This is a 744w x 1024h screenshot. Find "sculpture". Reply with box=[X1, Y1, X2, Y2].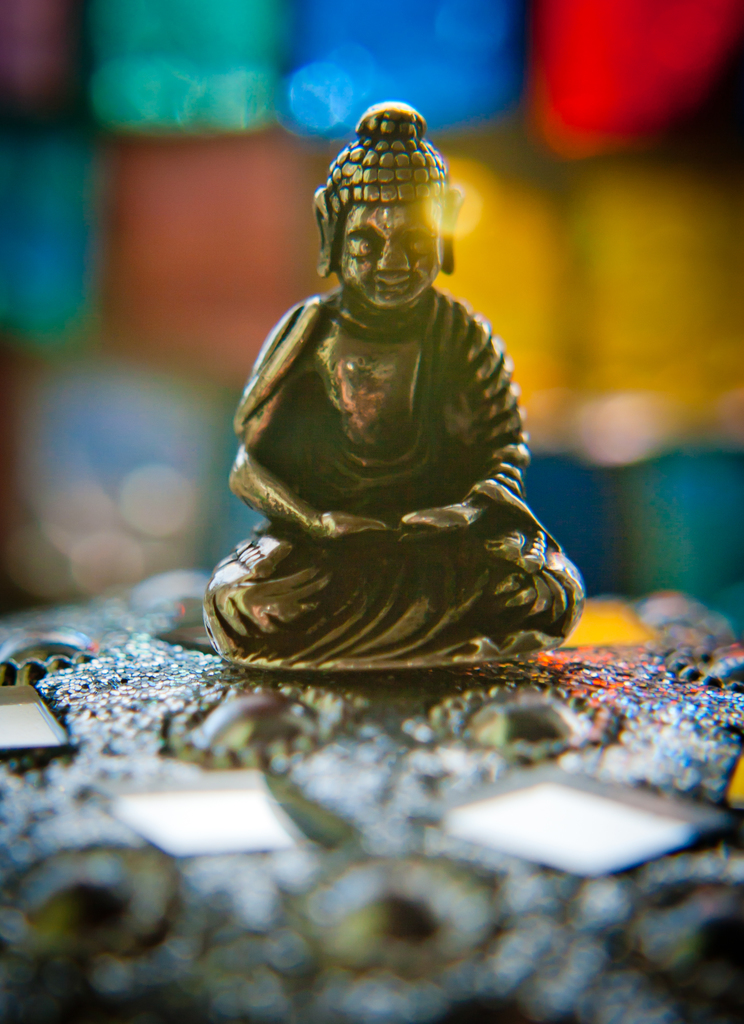
box=[204, 99, 589, 666].
